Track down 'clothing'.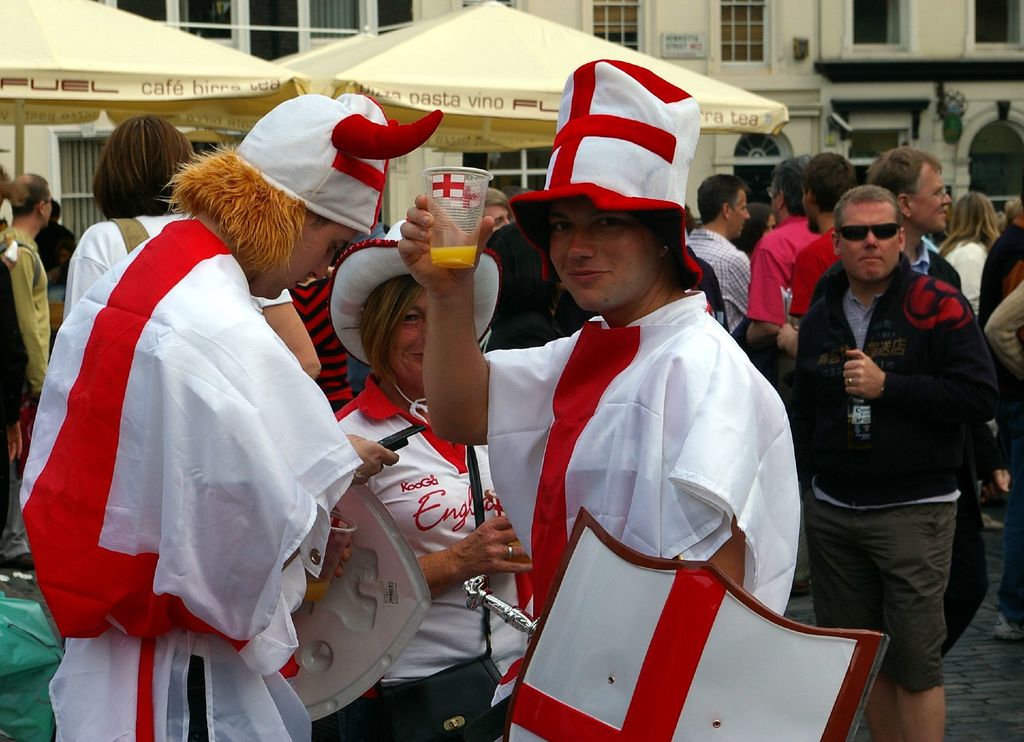
Tracked to bbox(794, 254, 1004, 694).
